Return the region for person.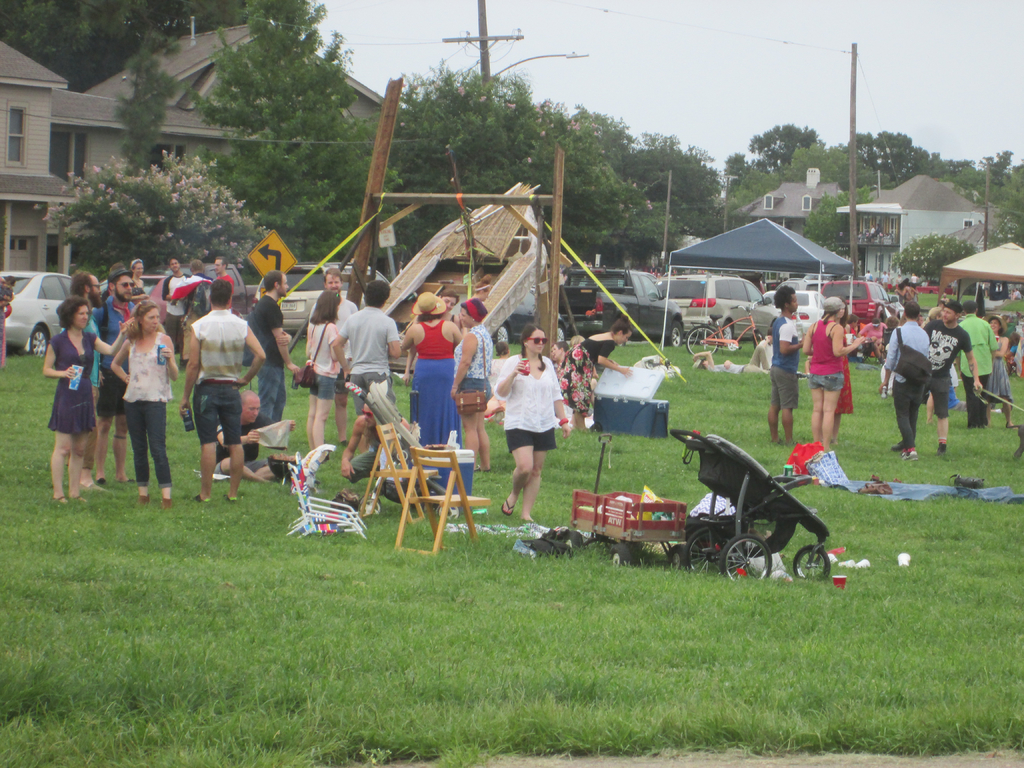
<box>332,276,404,444</box>.
